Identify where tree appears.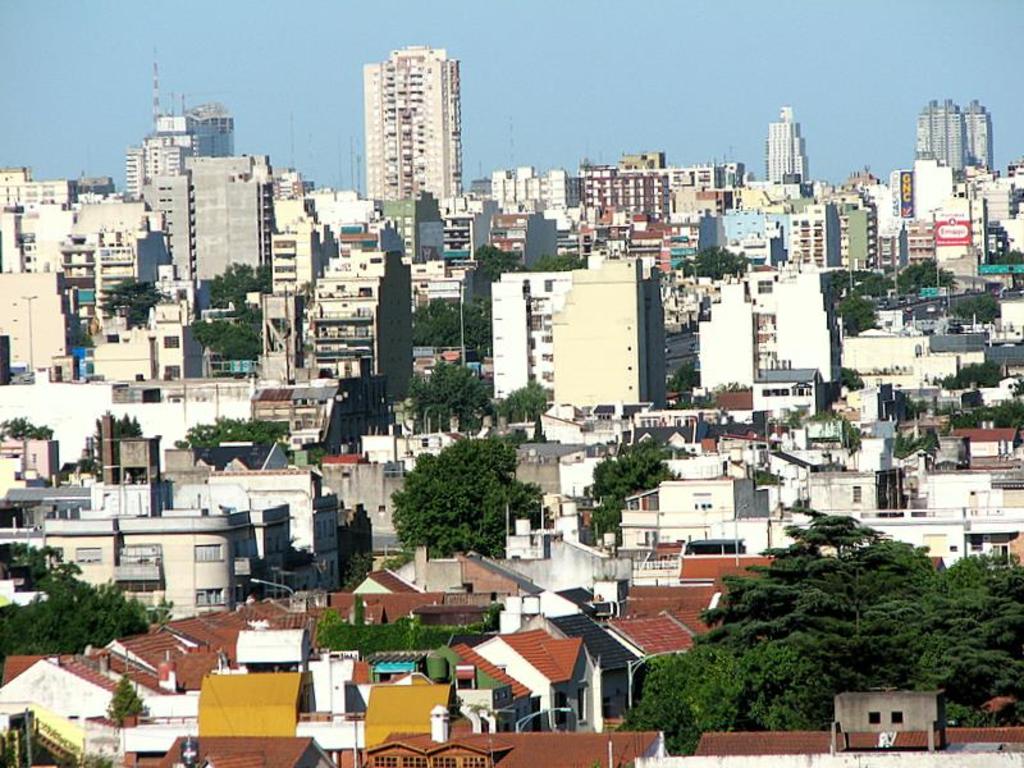
Appears at (876,383,928,424).
